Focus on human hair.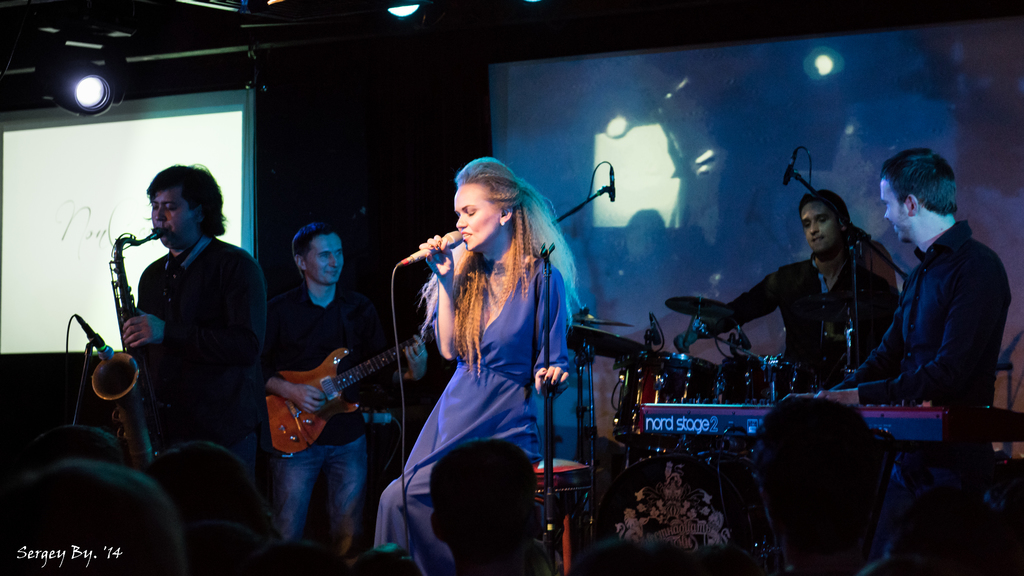
Focused at <box>0,458,179,575</box>.
